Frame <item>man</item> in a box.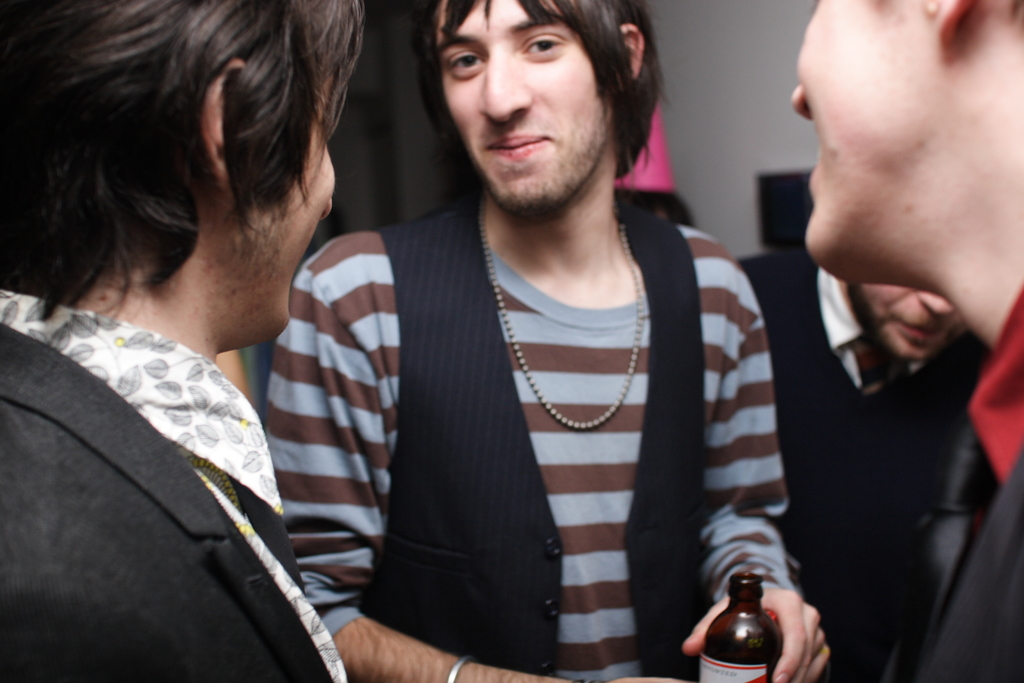
x1=251 y1=0 x2=842 y2=682.
